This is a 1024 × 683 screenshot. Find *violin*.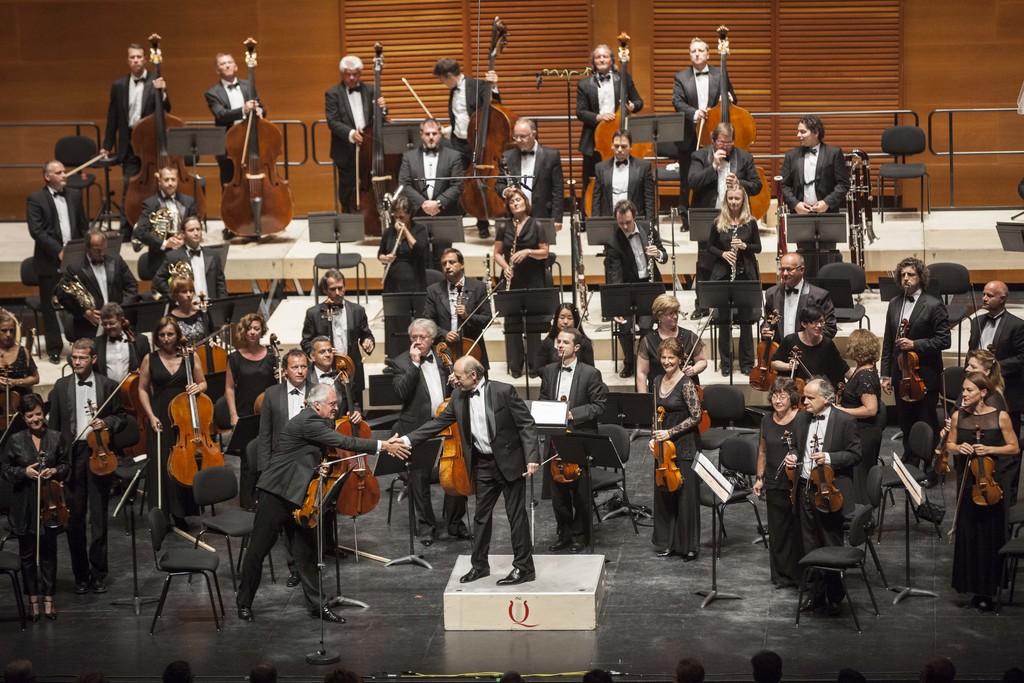
Bounding box: Rect(333, 361, 385, 519).
